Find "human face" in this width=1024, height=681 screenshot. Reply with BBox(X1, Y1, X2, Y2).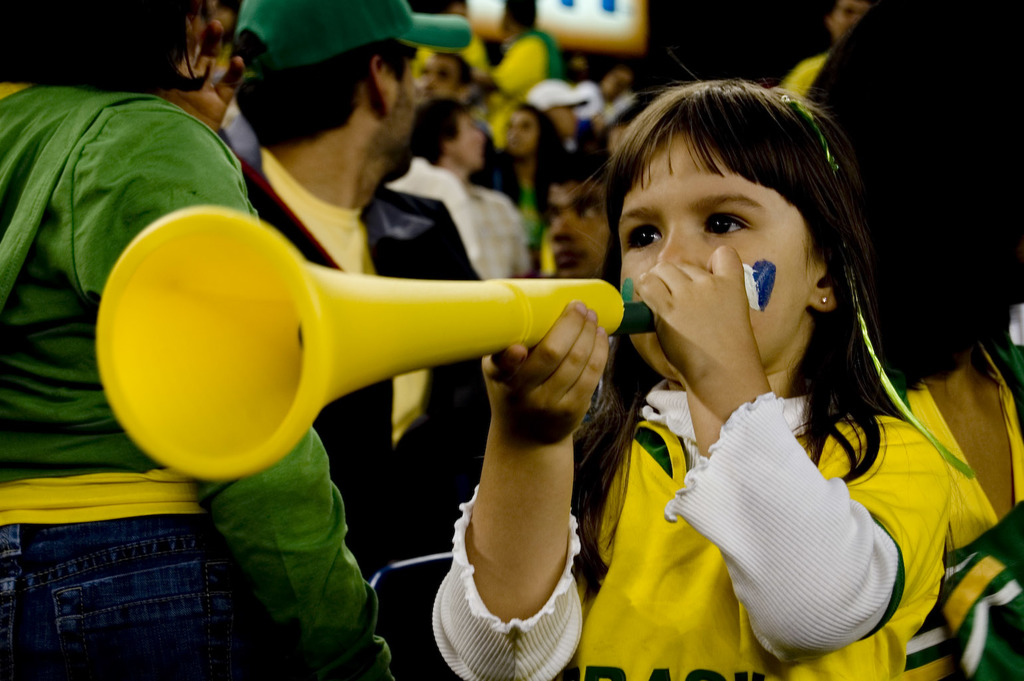
BBox(386, 47, 420, 175).
